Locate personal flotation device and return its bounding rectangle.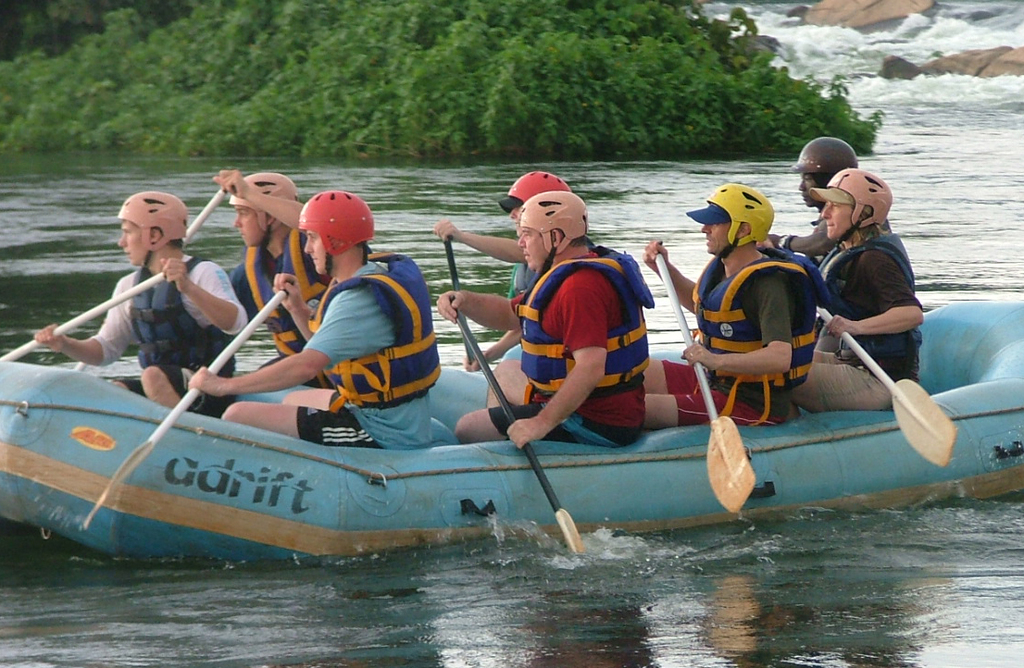
(left=307, top=251, right=444, bottom=414).
